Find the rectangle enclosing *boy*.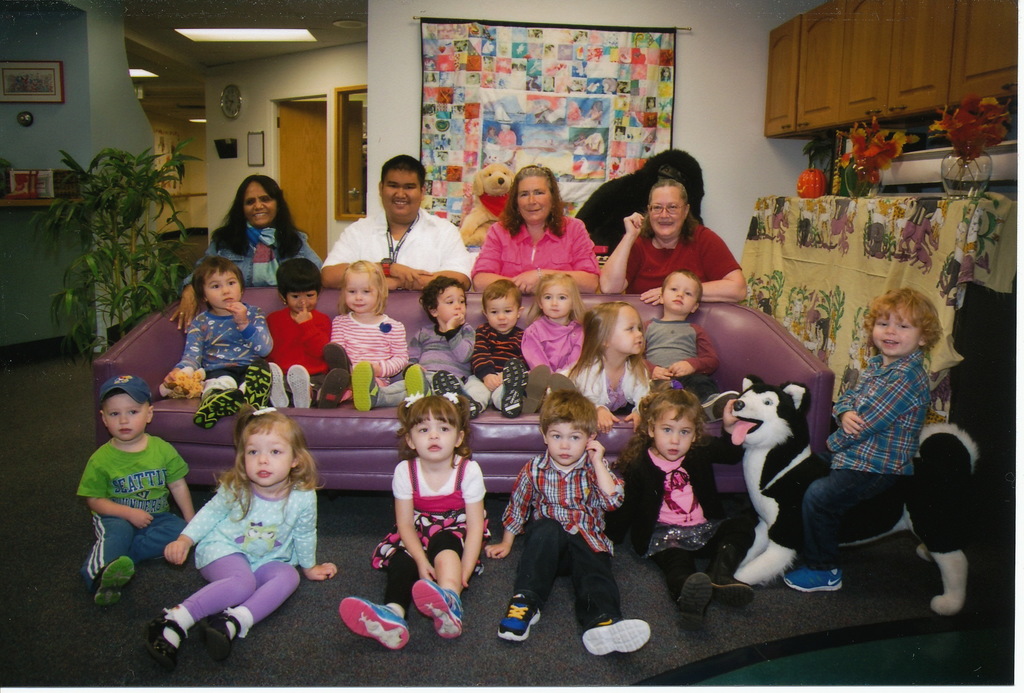
box=[485, 391, 647, 652].
